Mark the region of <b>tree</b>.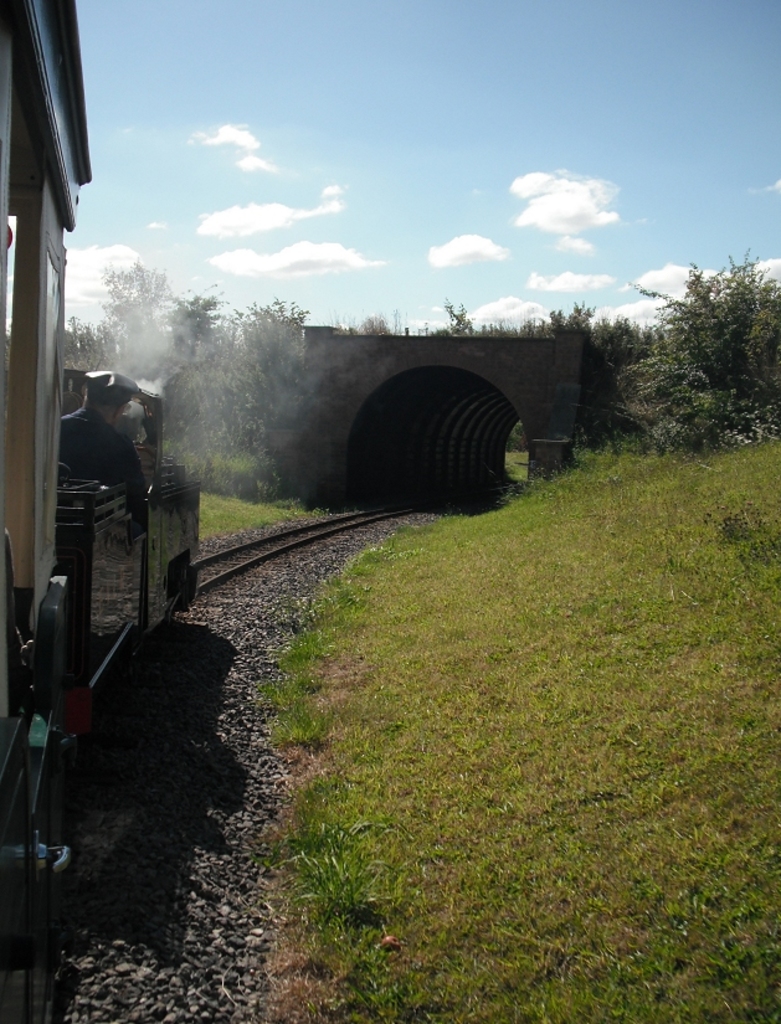
Region: locate(618, 254, 780, 472).
